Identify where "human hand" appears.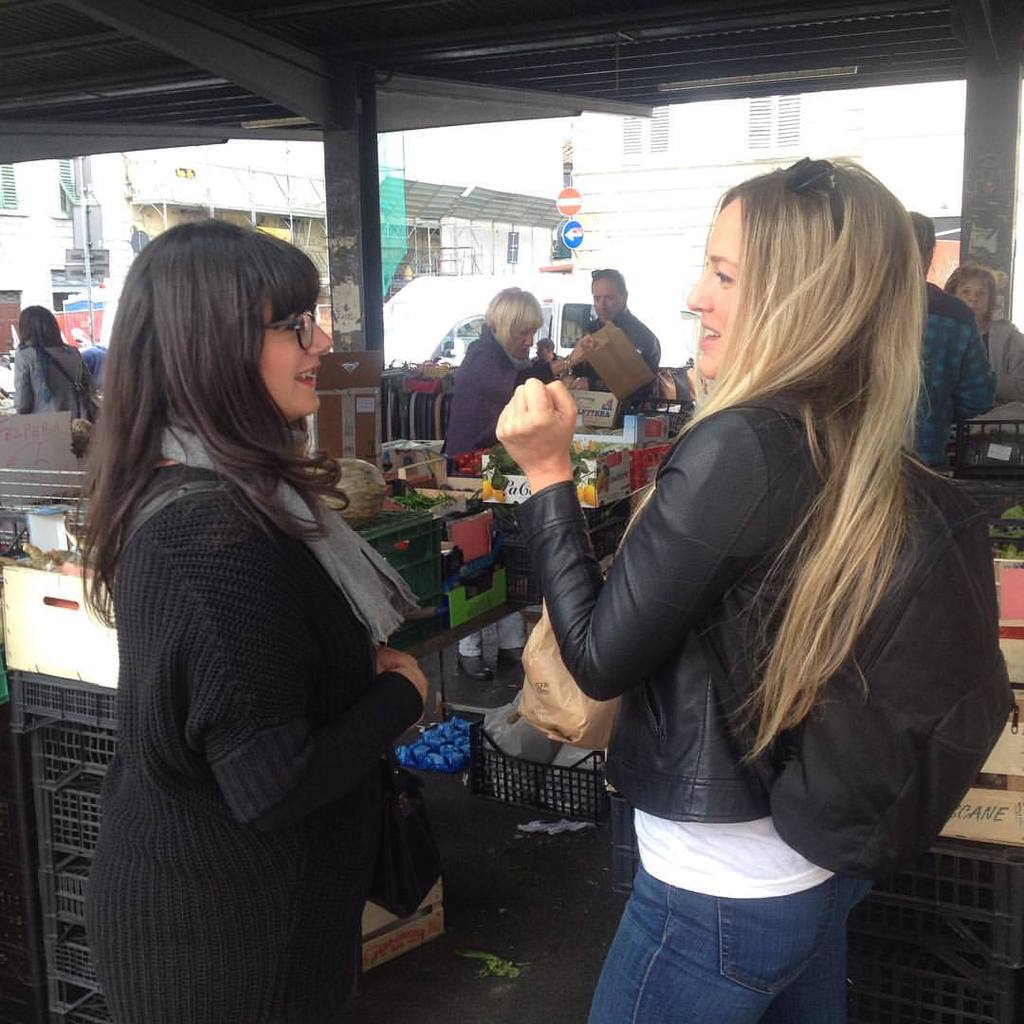
Appears at crop(488, 374, 582, 477).
